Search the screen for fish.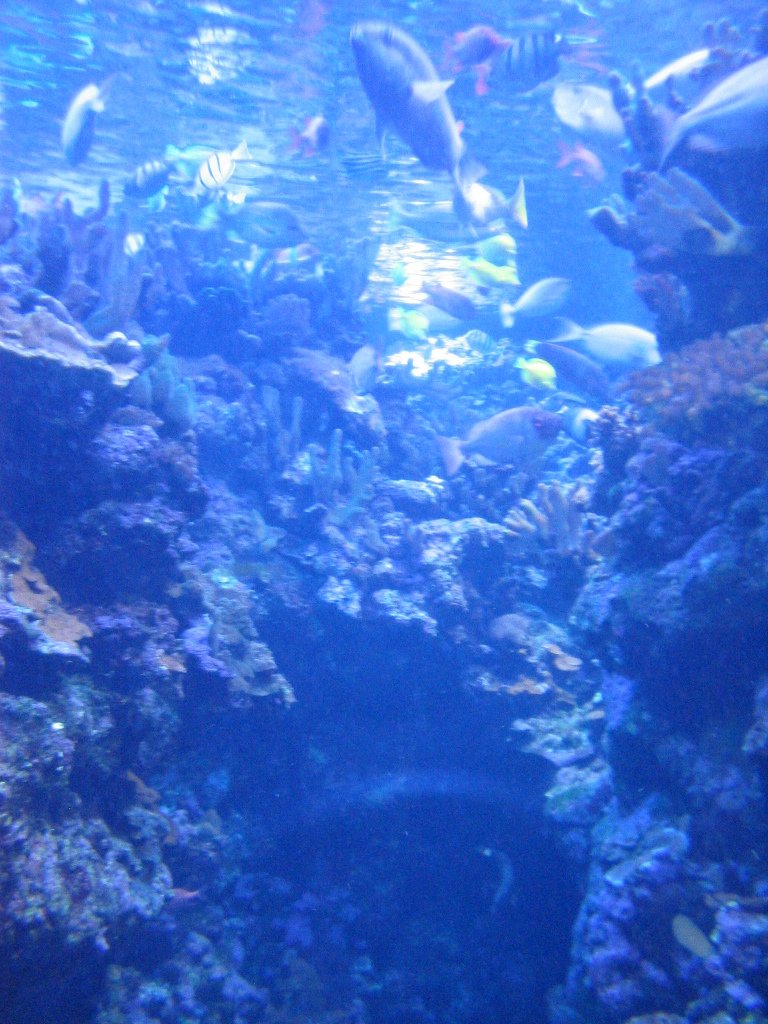
Found at [x1=61, y1=72, x2=124, y2=158].
